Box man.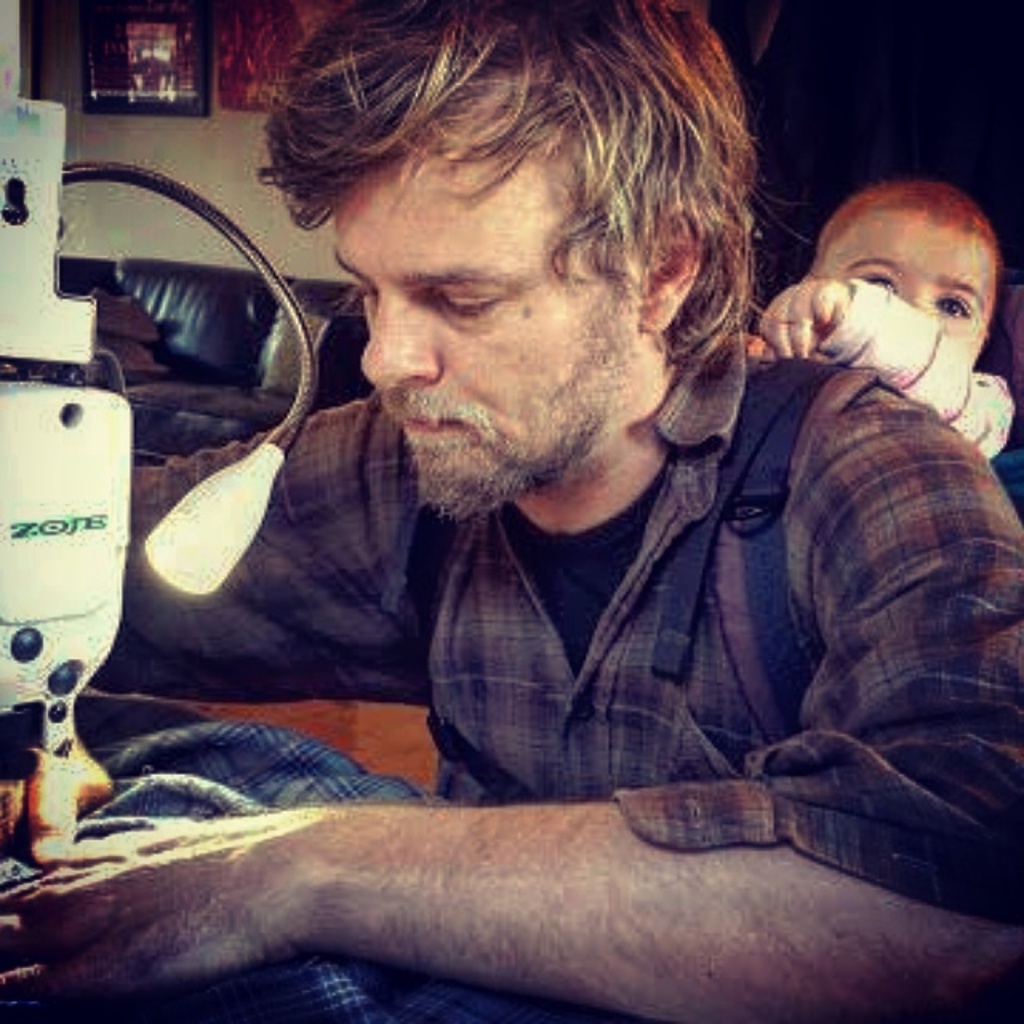
region(0, 0, 1022, 1022).
